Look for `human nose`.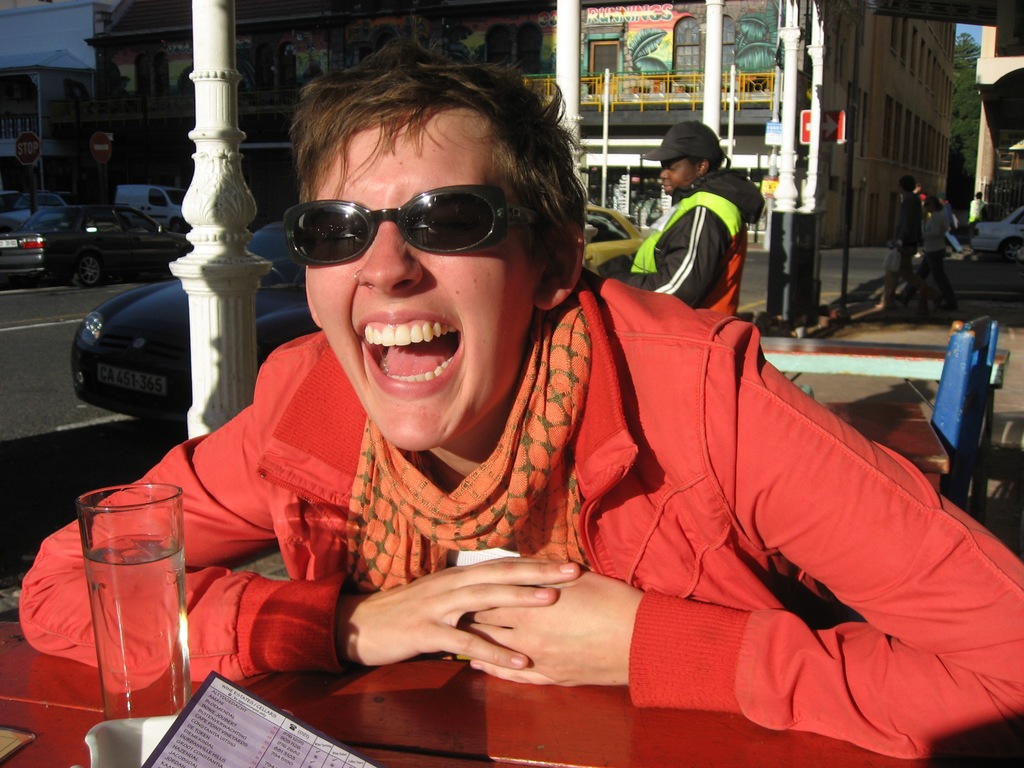
Found: 352/219/425/298.
